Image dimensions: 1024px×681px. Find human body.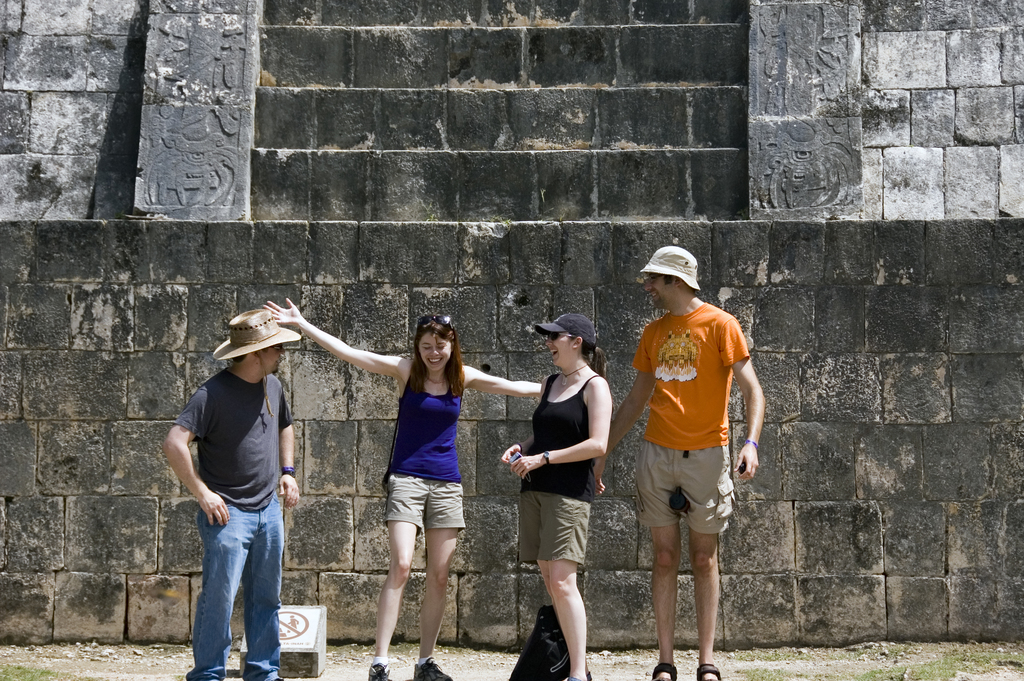
[x1=591, y1=299, x2=766, y2=680].
